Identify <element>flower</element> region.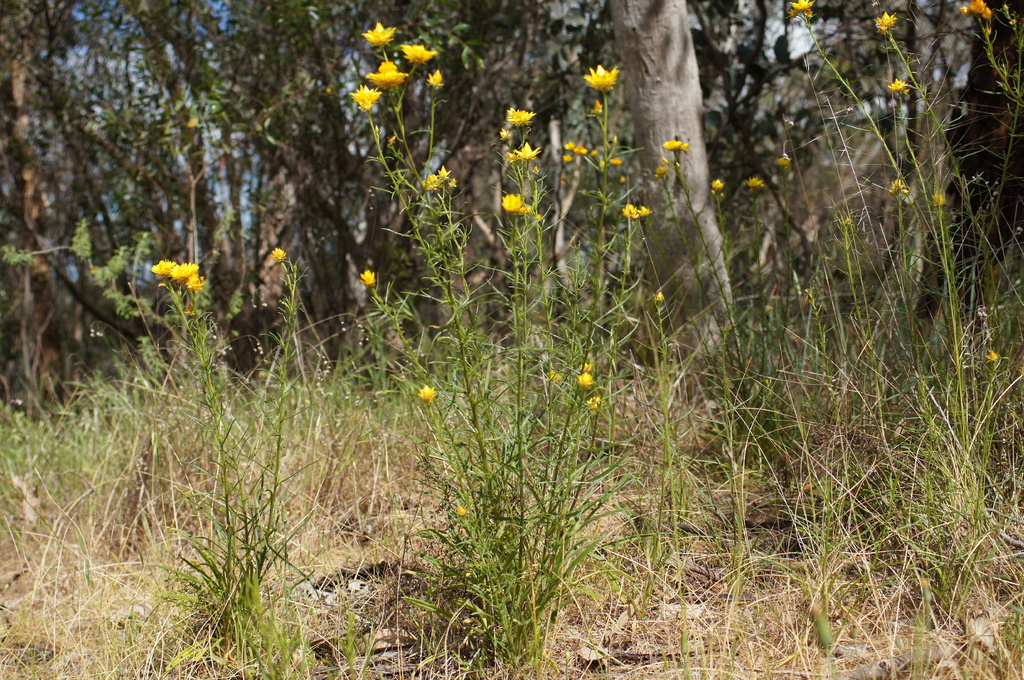
Region: 270:248:289:264.
